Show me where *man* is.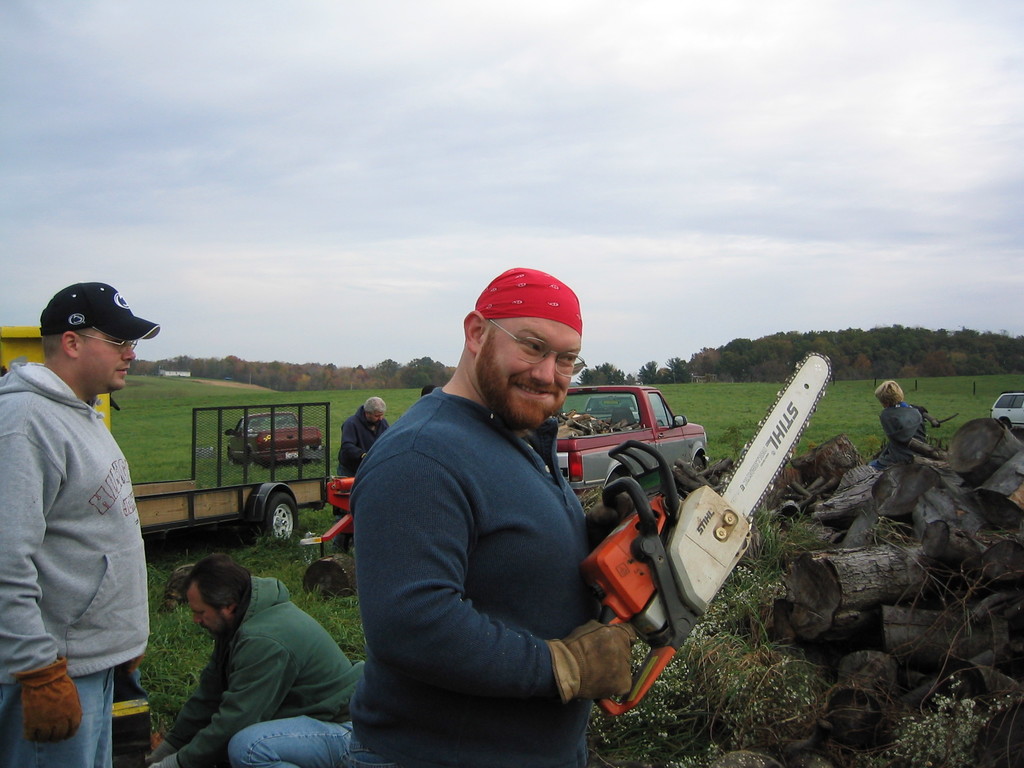
*man* is at 352 265 648 767.
